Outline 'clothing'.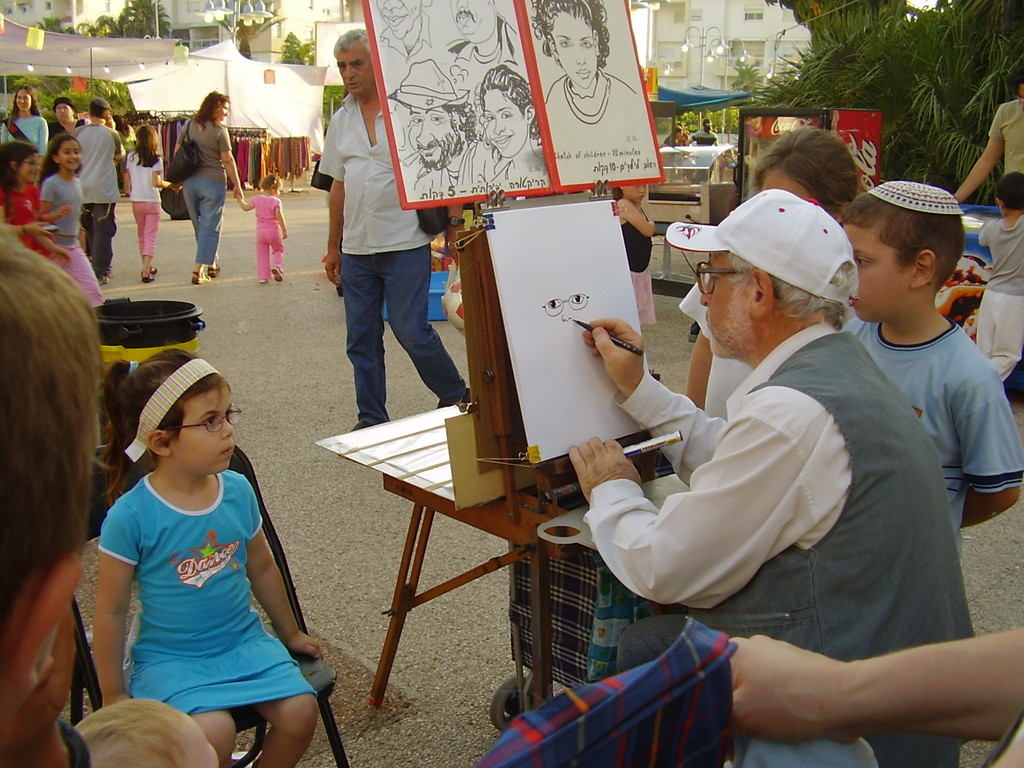
Outline: (251,193,284,282).
